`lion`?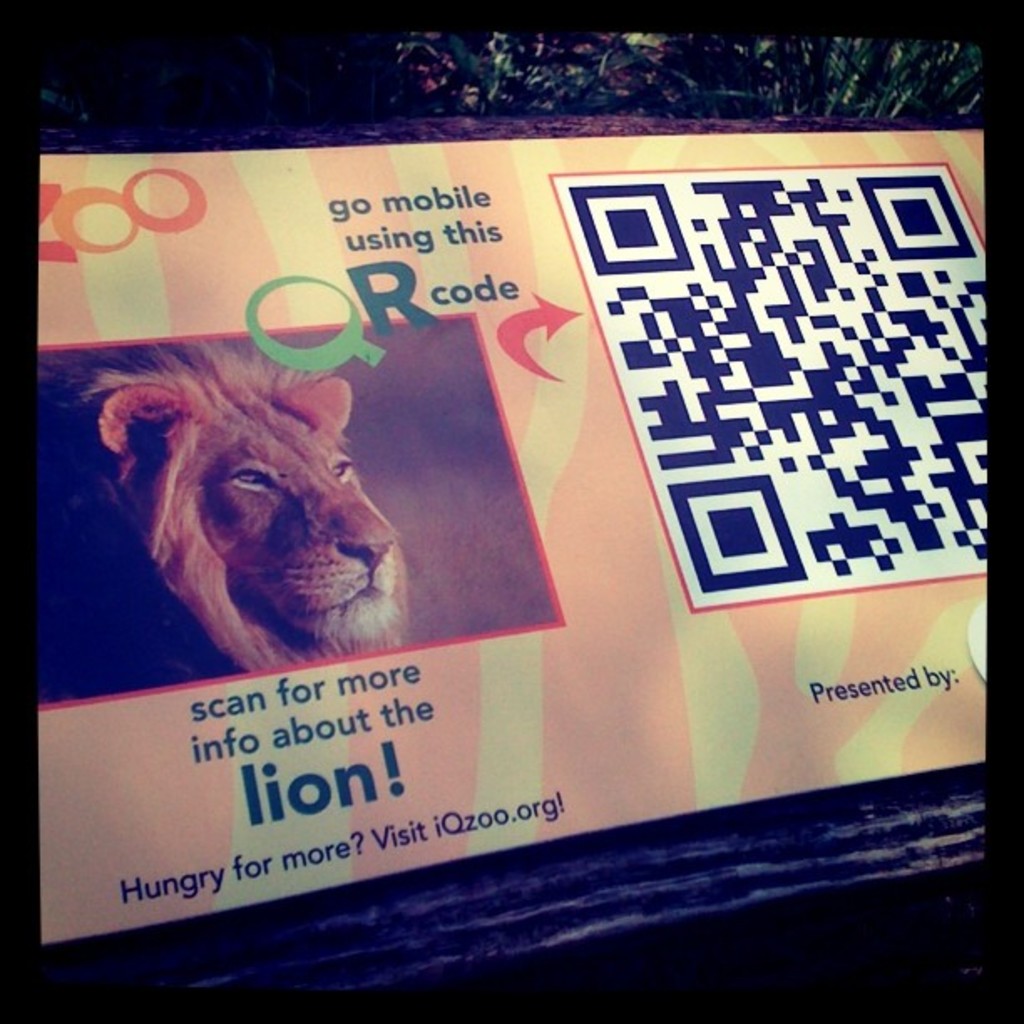
[left=25, top=336, right=413, bottom=698]
